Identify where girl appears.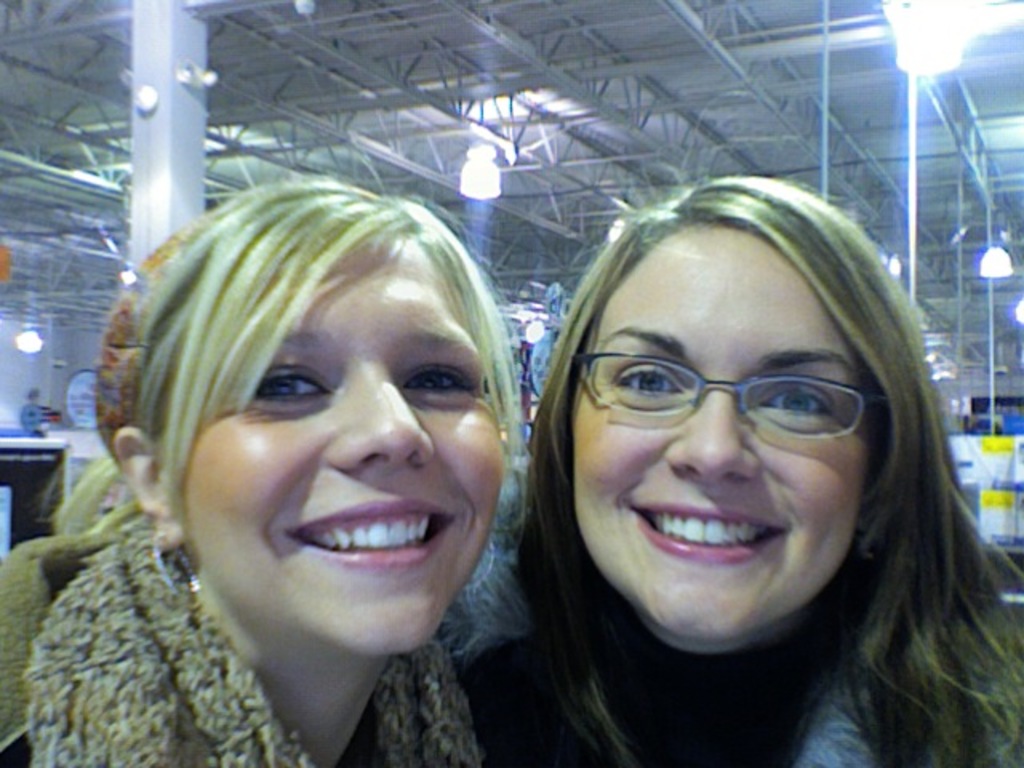
Appears at 451, 163, 1022, 766.
